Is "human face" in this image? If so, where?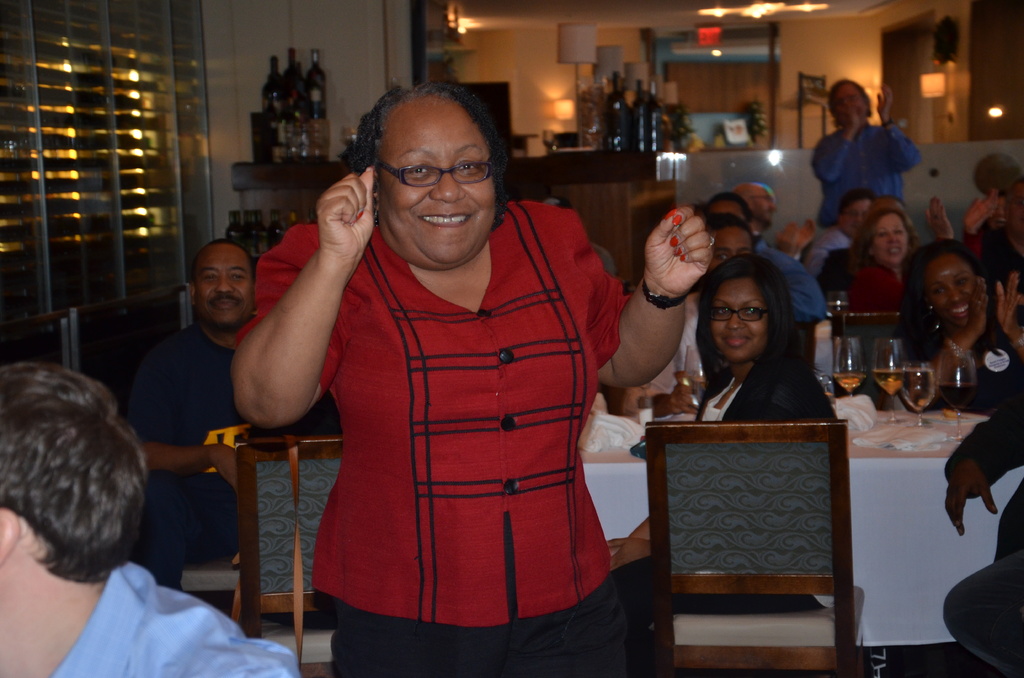
Yes, at region(865, 212, 913, 271).
